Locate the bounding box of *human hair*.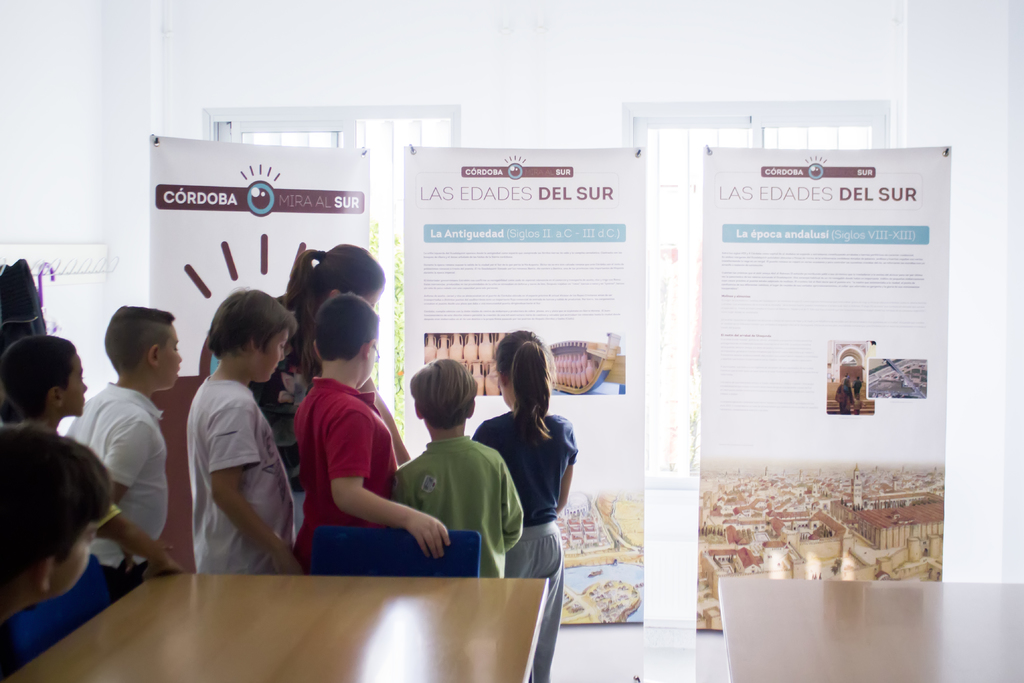
Bounding box: region(287, 235, 374, 311).
